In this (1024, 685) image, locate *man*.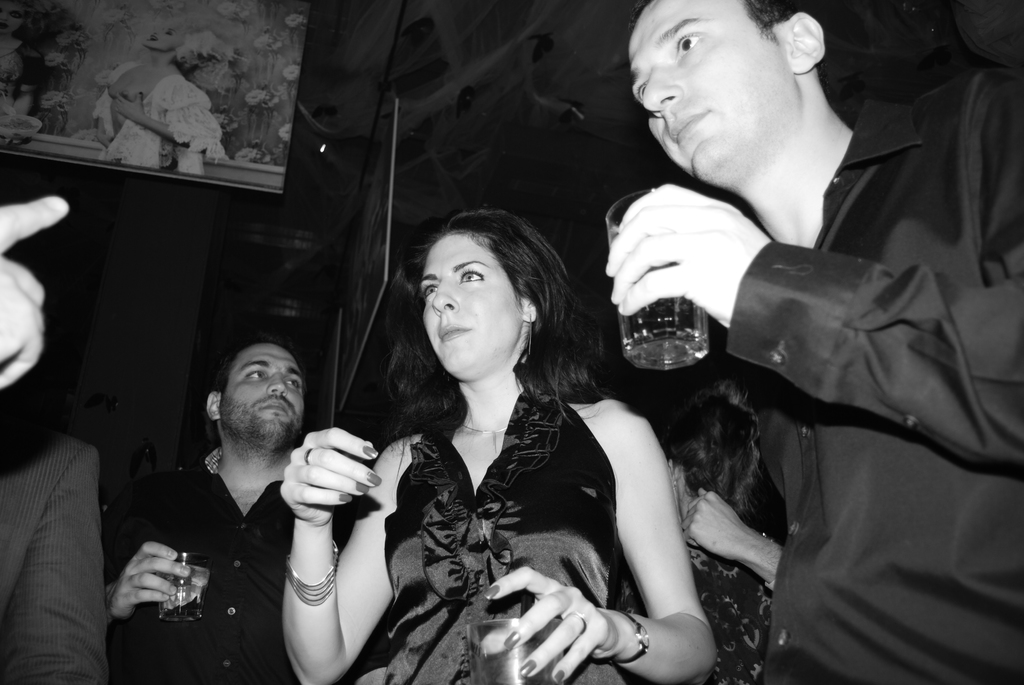
Bounding box: 600,0,1023,684.
